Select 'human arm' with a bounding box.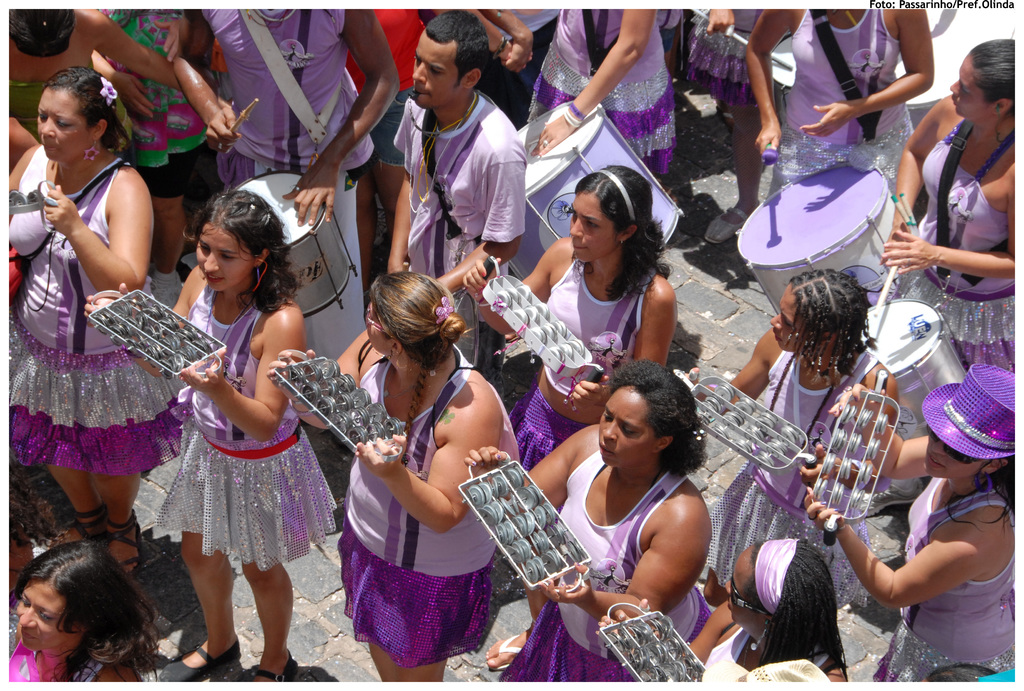
{"left": 154, "top": 8, "right": 211, "bottom": 54}.
